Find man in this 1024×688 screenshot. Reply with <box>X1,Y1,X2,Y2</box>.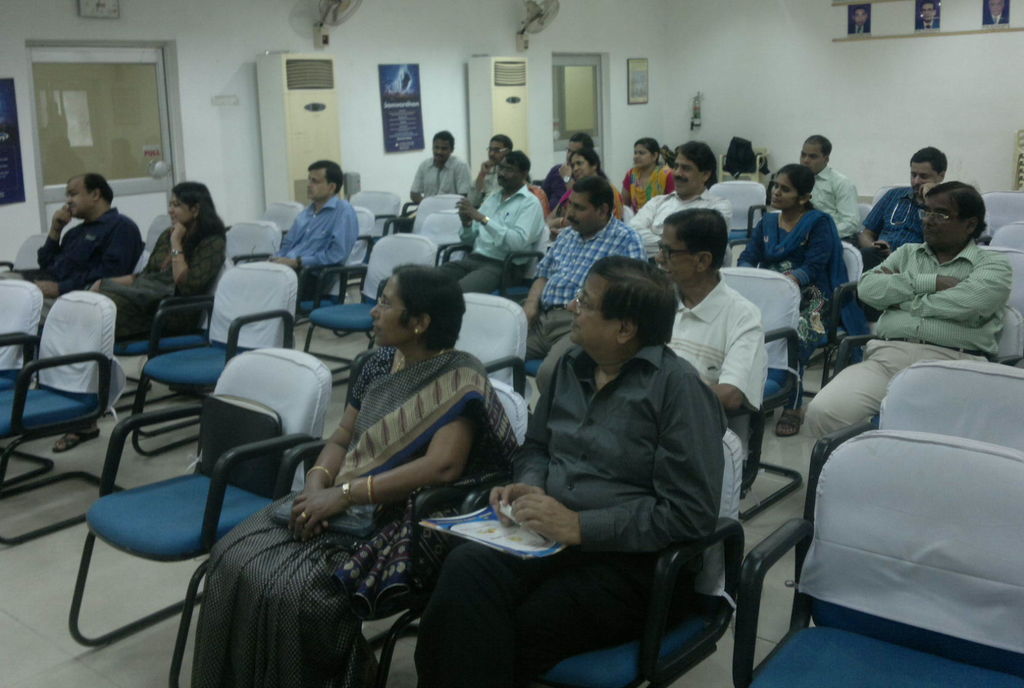
<box>270,160,358,302</box>.
